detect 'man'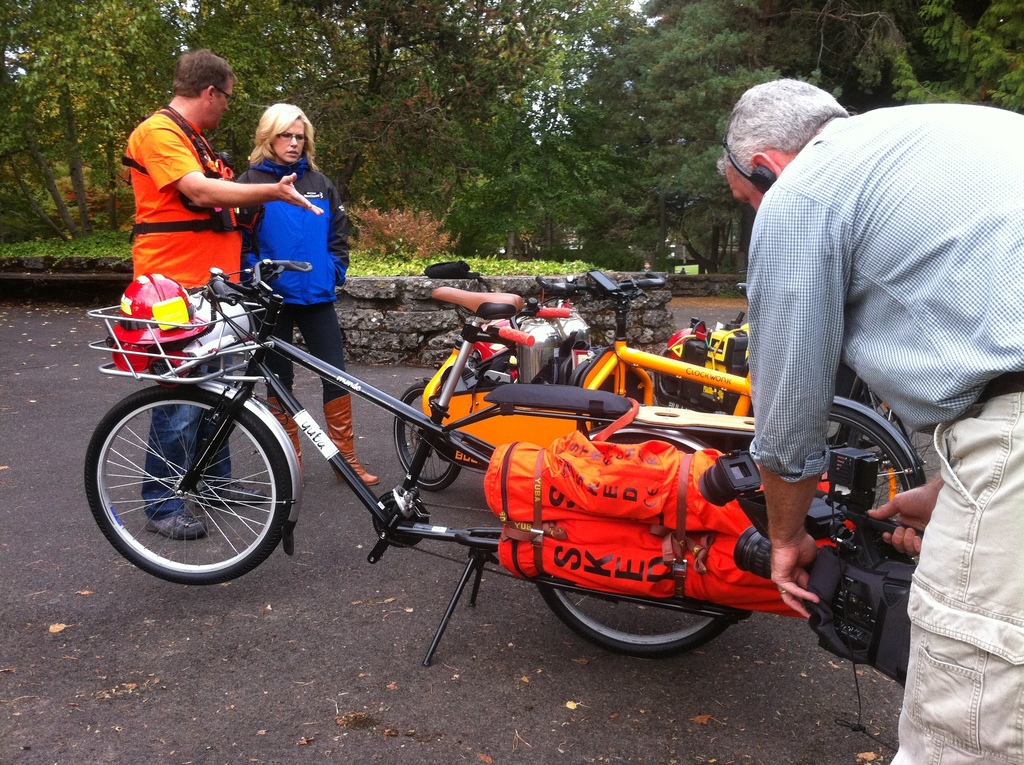
BBox(126, 44, 321, 542)
